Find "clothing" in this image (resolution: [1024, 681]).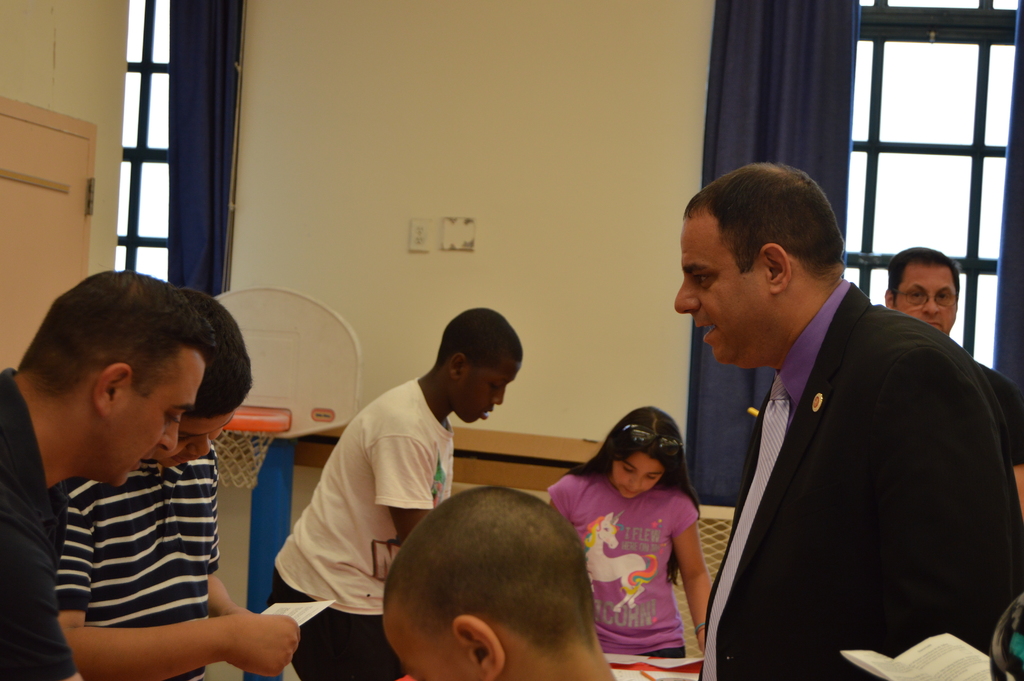
pyautogui.locateOnScreen(53, 451, 225, 680).
